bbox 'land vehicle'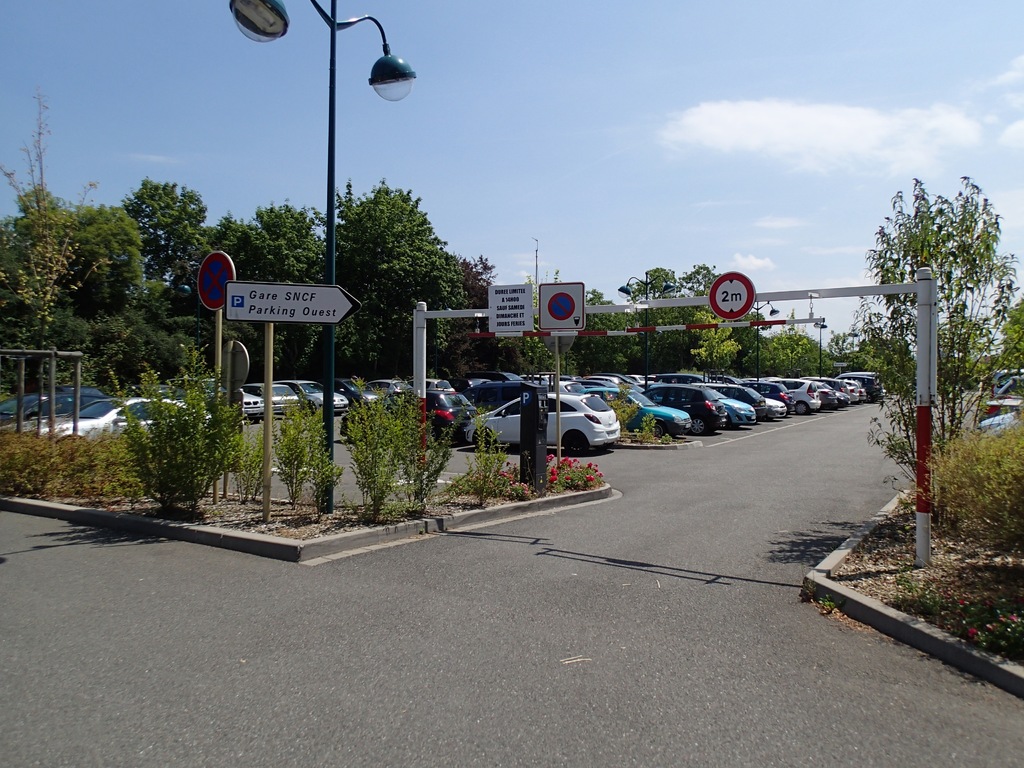
(703,383,758,425)
